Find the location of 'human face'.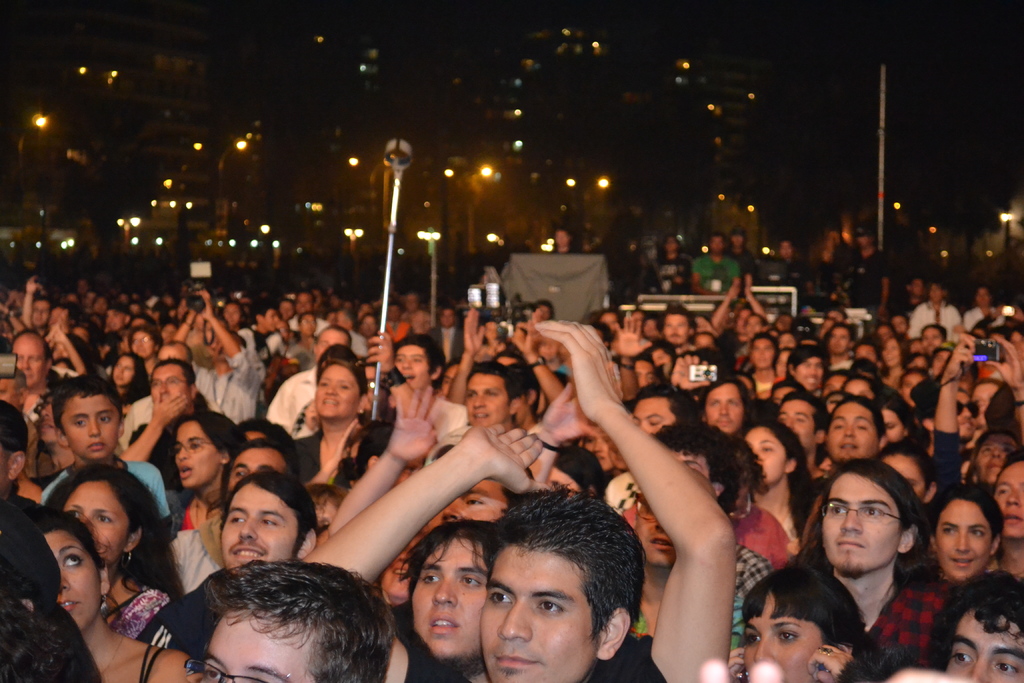
Location: bbox=(10, 344, 45, 384).
